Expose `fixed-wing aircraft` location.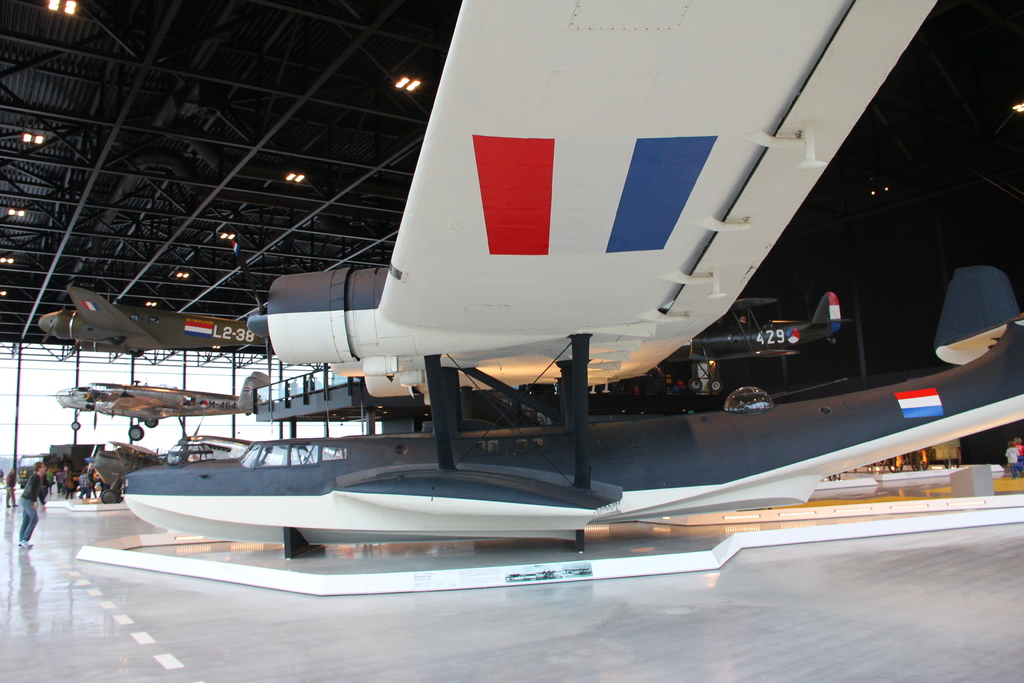
Exposed at bbox=[84, 436, 160, 495].
